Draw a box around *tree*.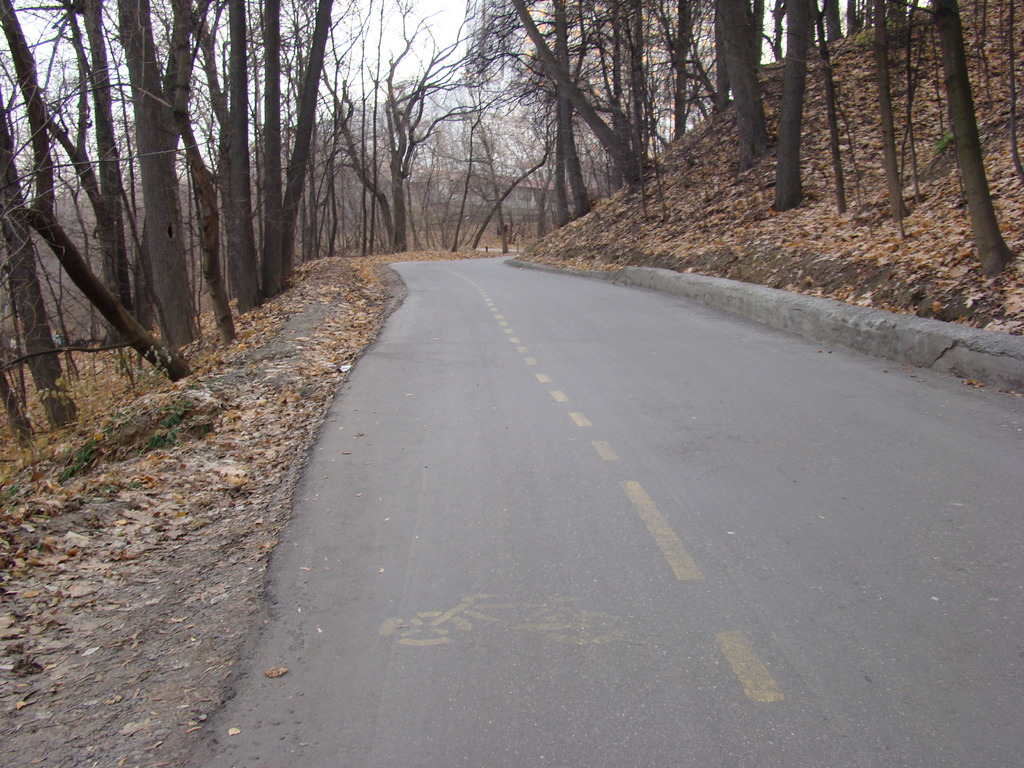
select_region(928, 0, 1020, 284).
